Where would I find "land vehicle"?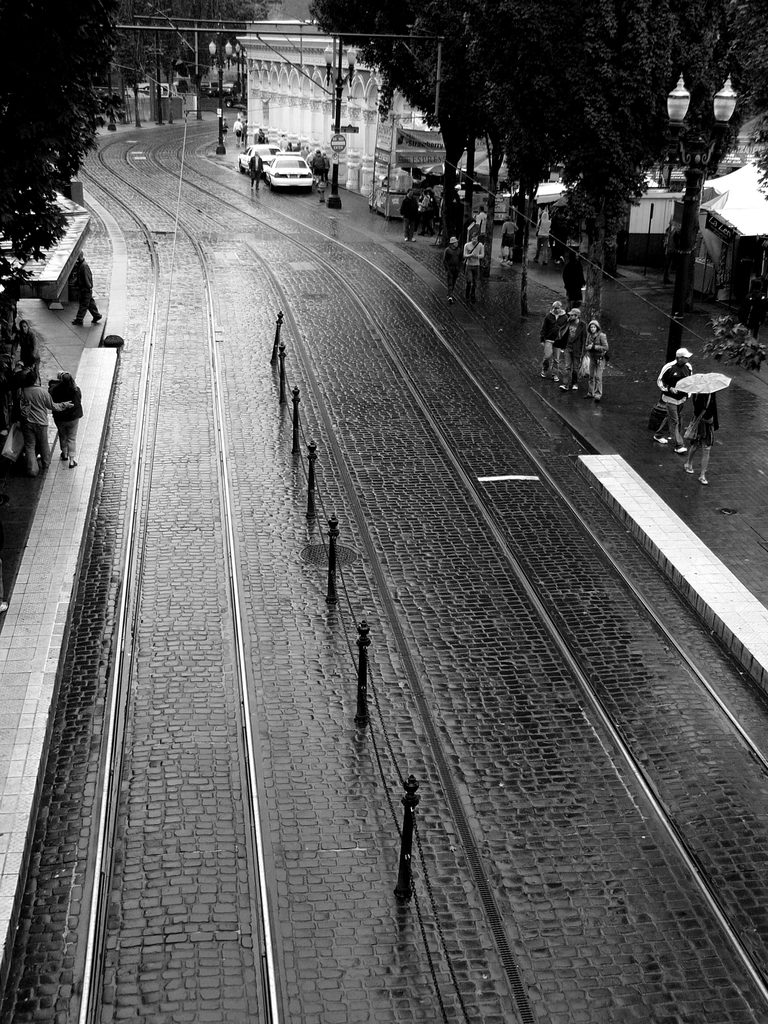
At 269,156,312,191.
